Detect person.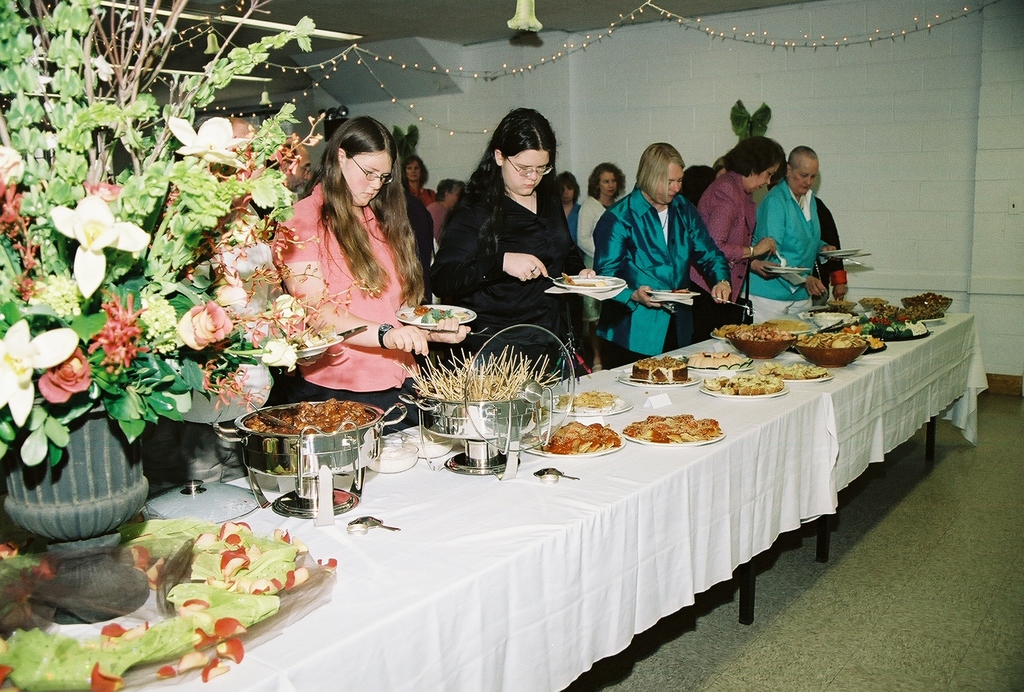
Detected at left=738, top=143, right=839, bottom=322.
